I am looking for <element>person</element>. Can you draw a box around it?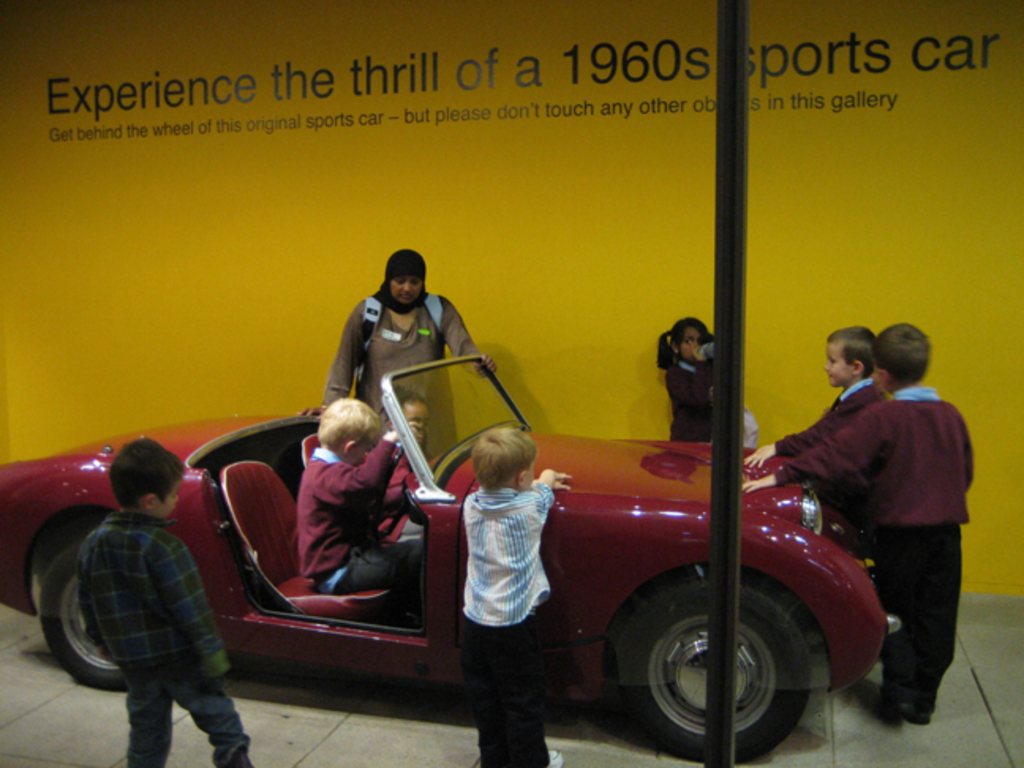
Sure, the bounding box is 55, 461, 228, 757.
